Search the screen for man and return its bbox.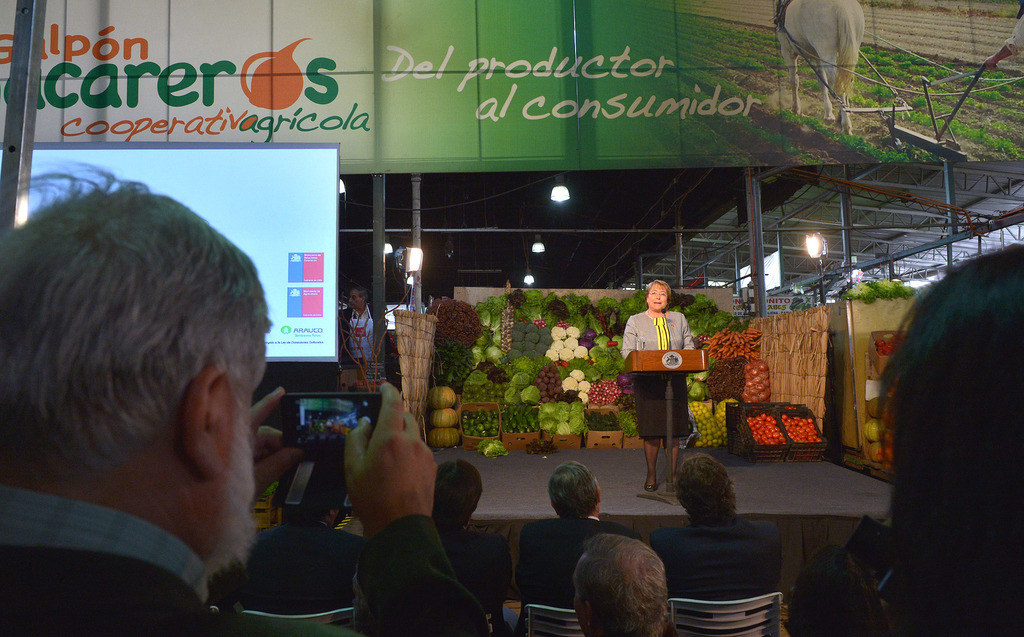
Found: <region>431, 462, 514, 614</region>.
